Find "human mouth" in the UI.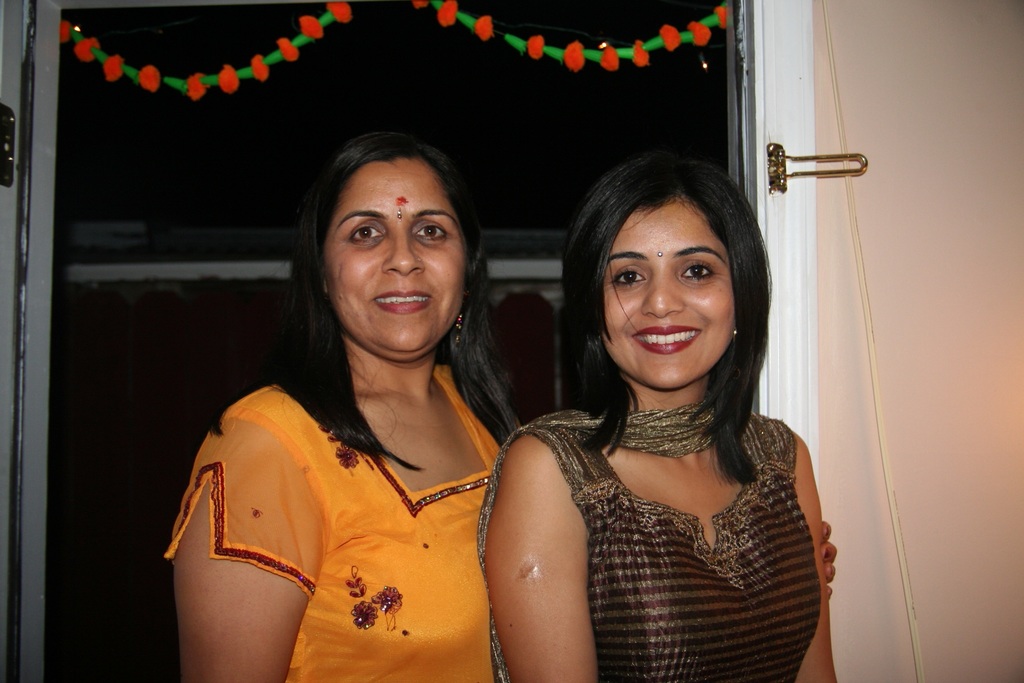
UI element at region(371, 284, 435, 321).
